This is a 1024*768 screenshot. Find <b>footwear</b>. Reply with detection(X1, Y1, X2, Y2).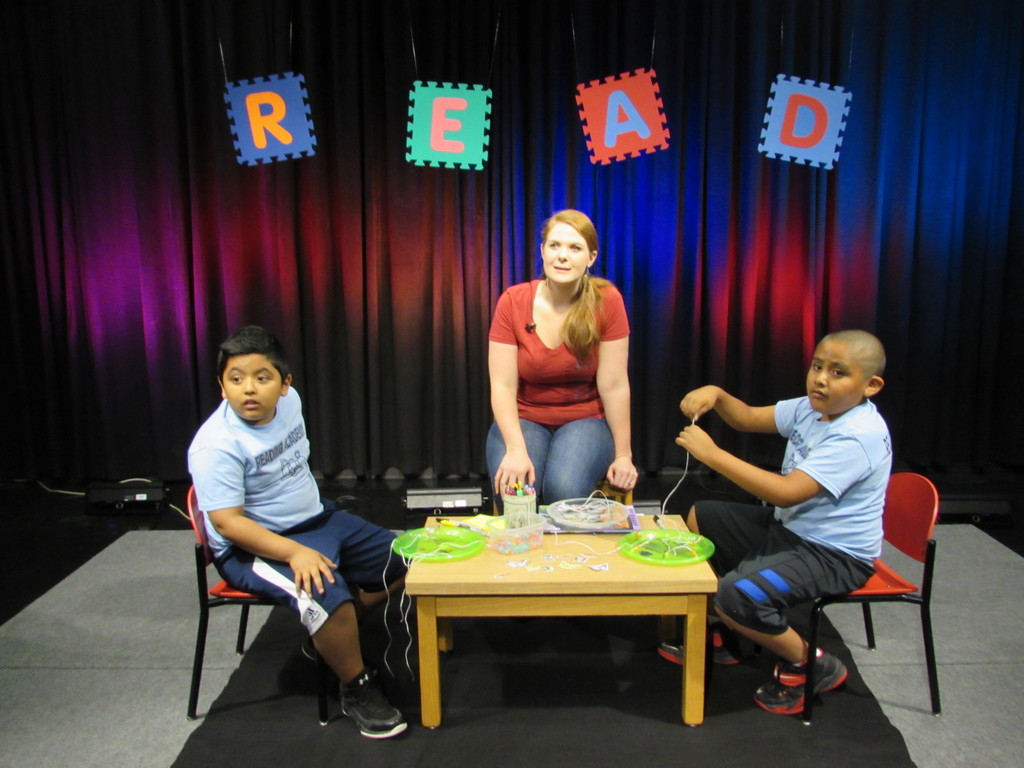
detection(657, 627, 742, 662).
